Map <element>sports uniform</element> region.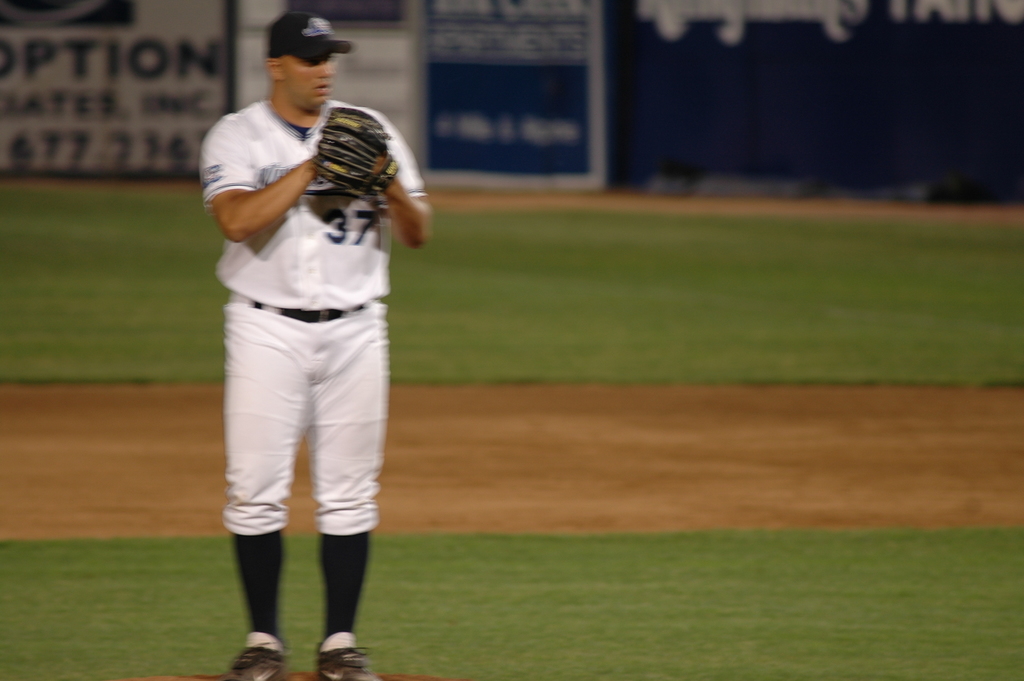
Mapped to rect(179, 0, 447, 671).
